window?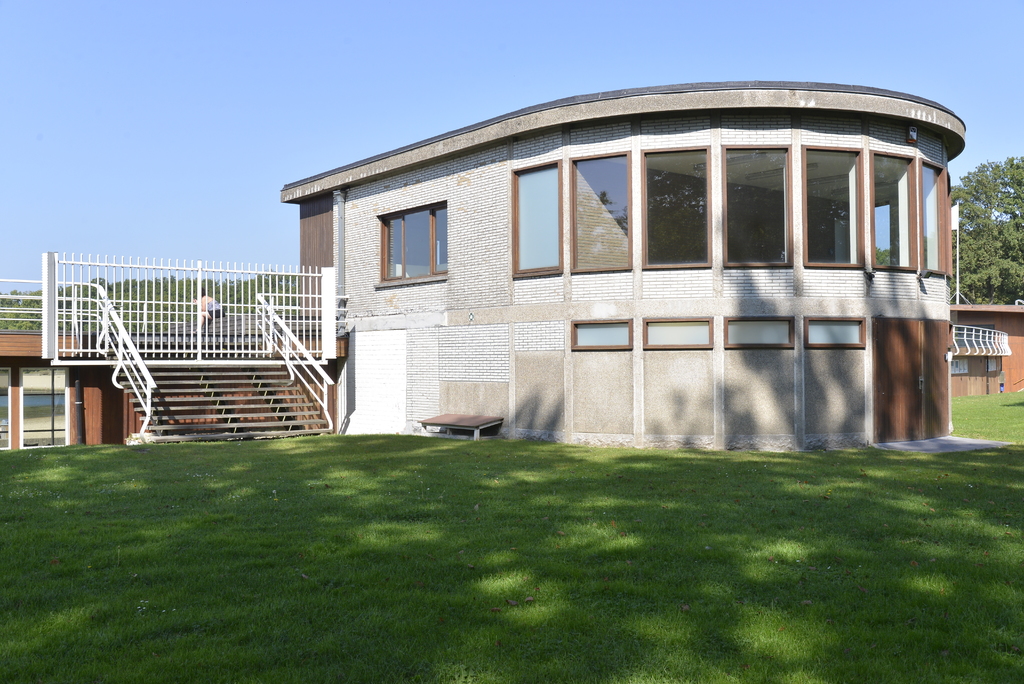
bbox=(726, 321, 796, 347)
